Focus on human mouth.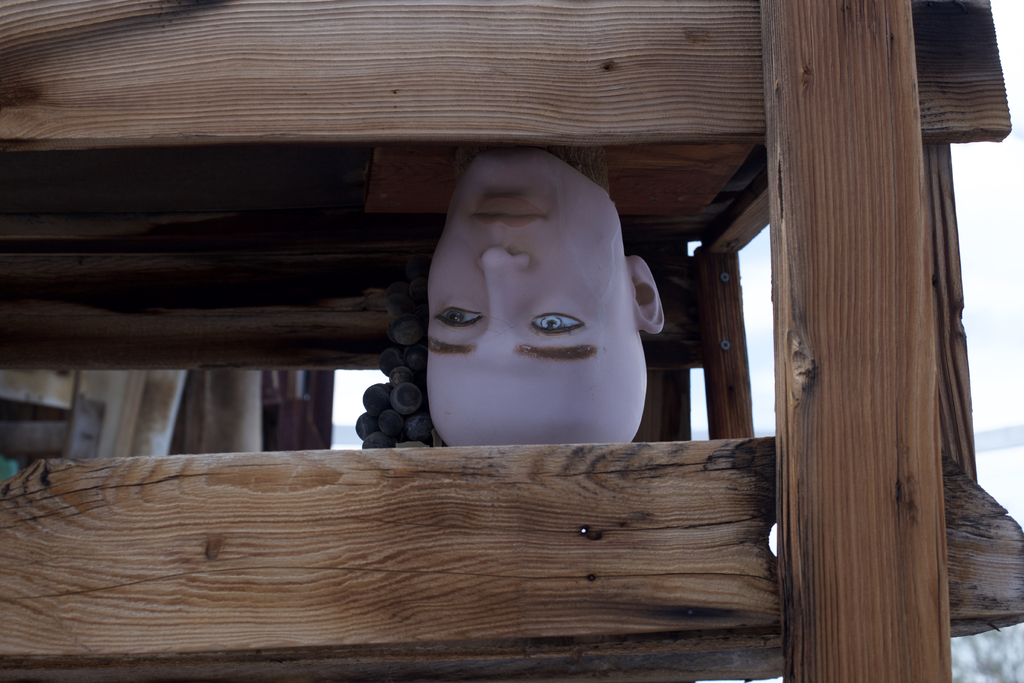
Focused at BBox(470, 196, 539, 226).
